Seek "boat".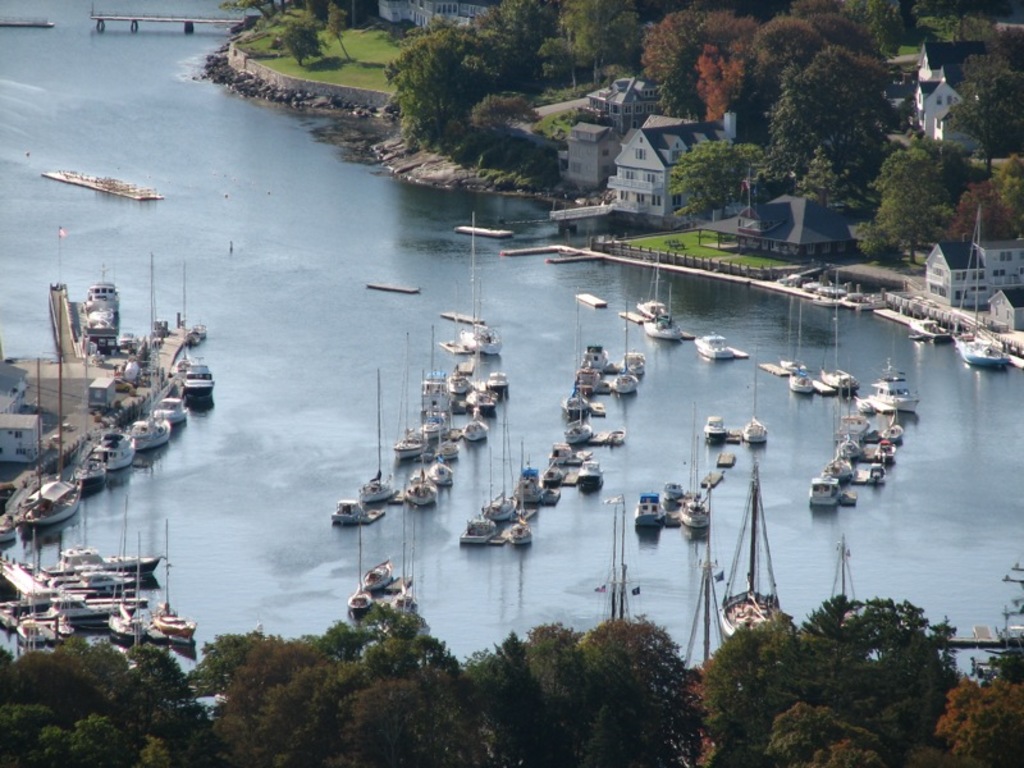
(x1=180, y1=264, x2=198, y2=346).
